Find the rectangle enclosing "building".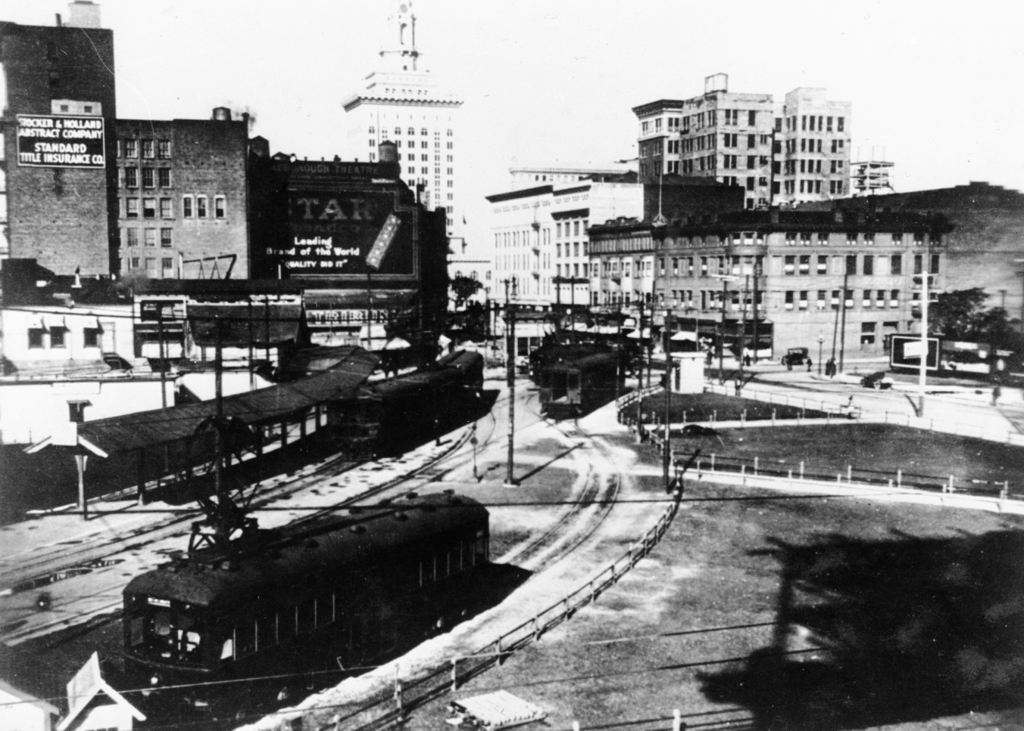
{"left": 479, "top": 166, "right": 641, "bottom": 336}.
